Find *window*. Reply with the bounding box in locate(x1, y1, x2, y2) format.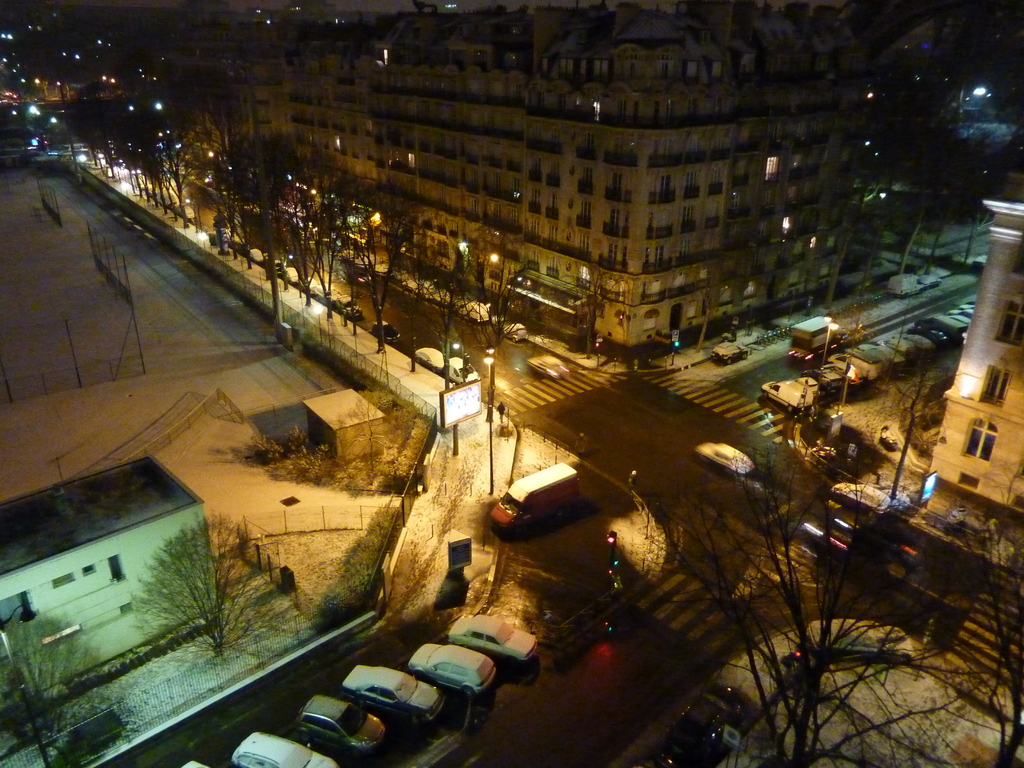
locate(1014, 254, 1023, 284).
